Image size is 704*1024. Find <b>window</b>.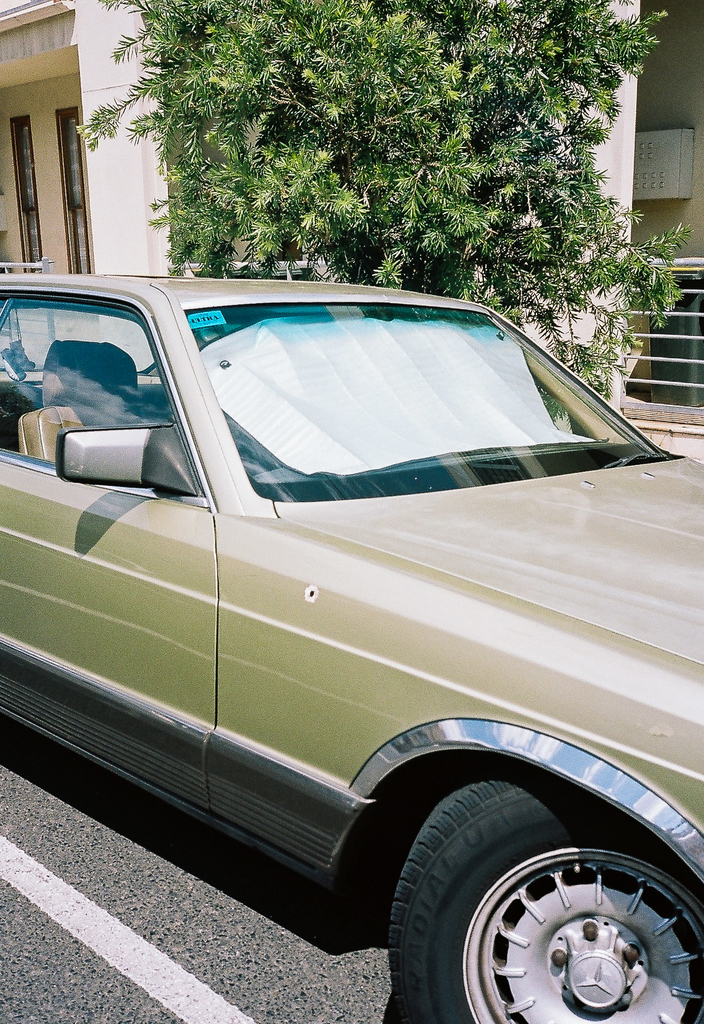
pyautogui.locateOnScreen(8, 113, 42, 265).
